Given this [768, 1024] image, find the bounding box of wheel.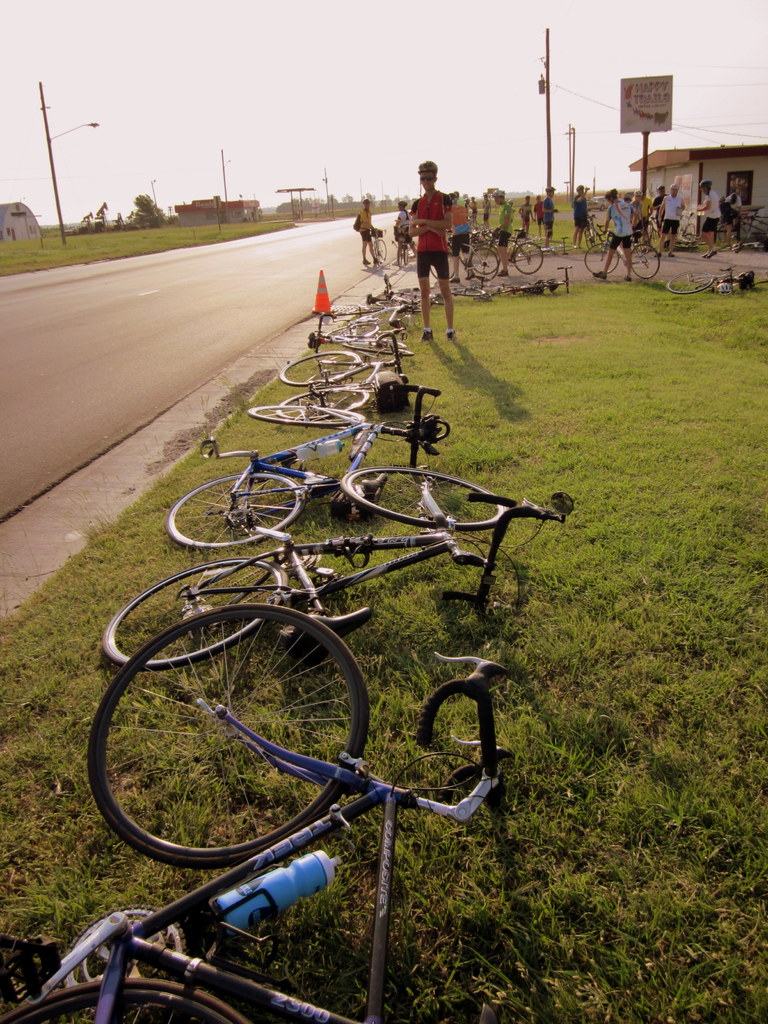
345:338:415:354.
